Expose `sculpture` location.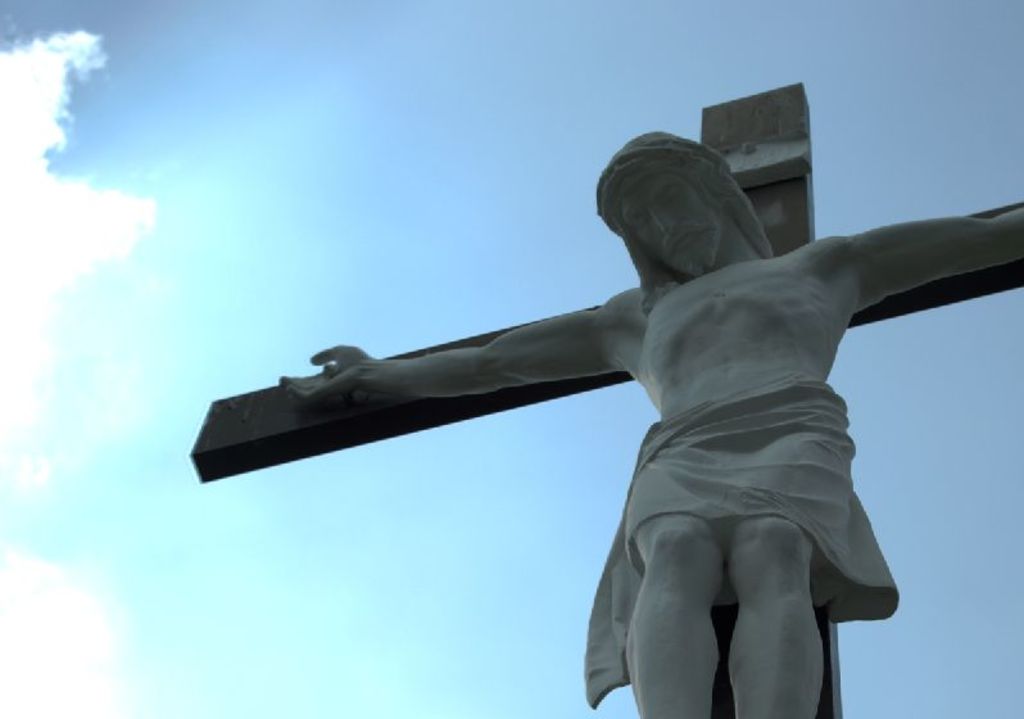
Exposed at {"x1": 272, "y1": 89, "x2": 1023, "y2": 718}.
